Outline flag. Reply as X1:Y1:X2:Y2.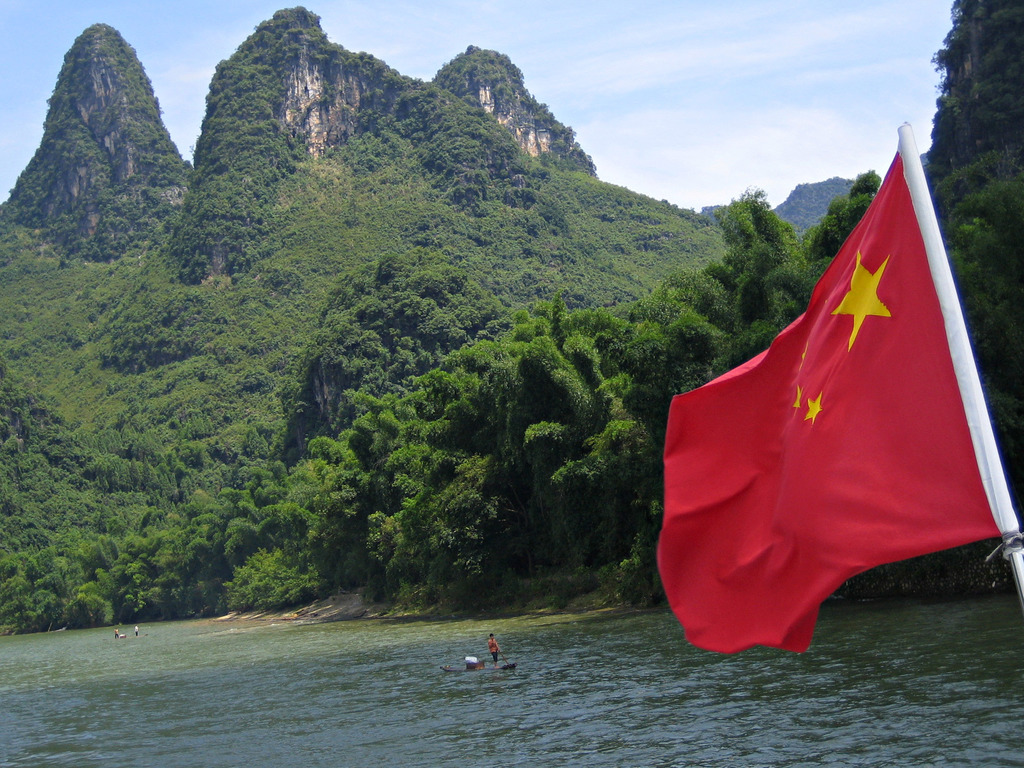
674:121:986:671.
